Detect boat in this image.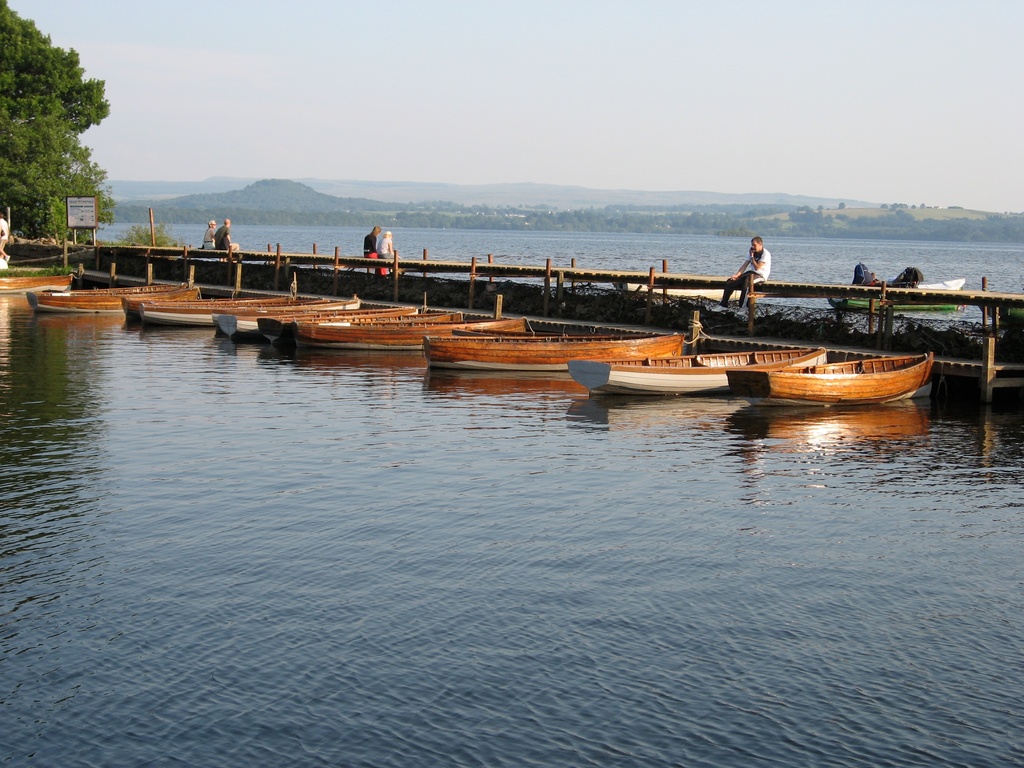
Detection: 724, 351, 938, 407.
